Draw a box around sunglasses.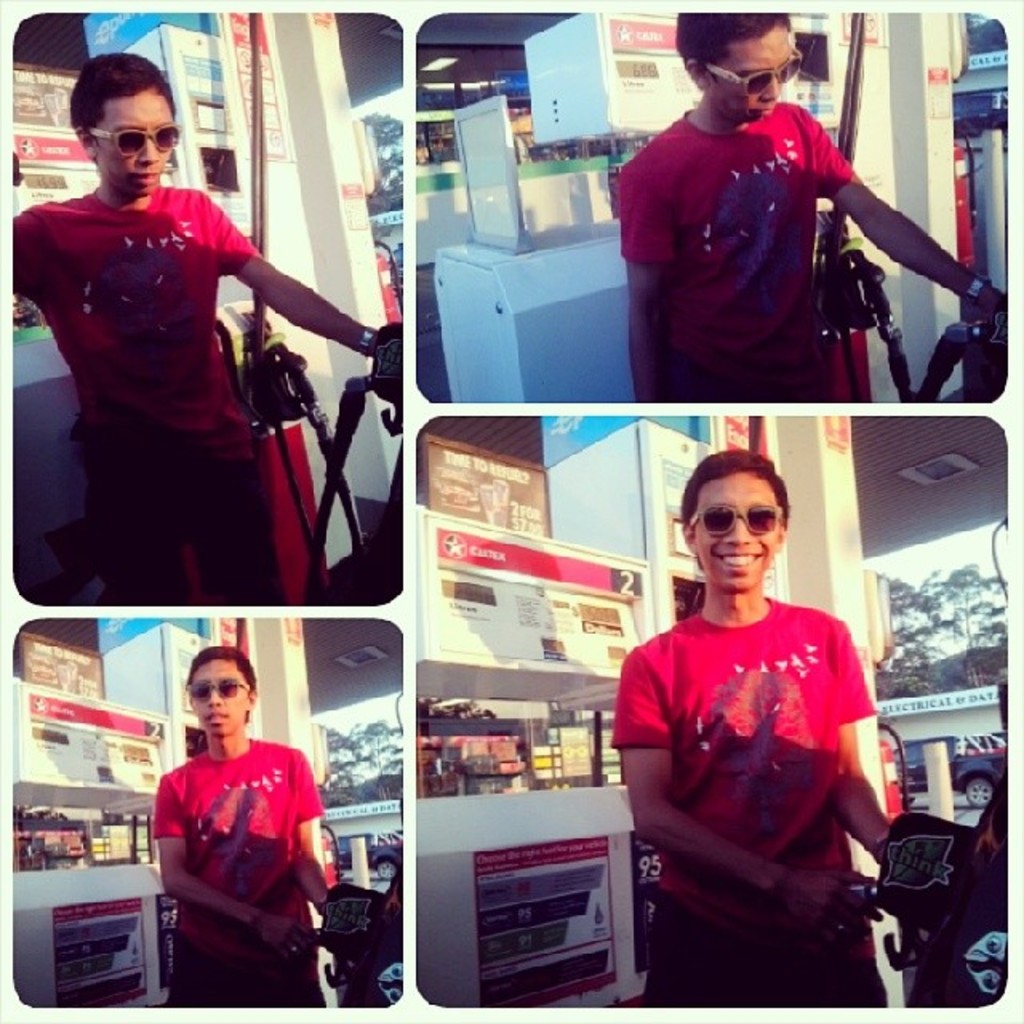
bbox=[698, 50, 805, 98].
